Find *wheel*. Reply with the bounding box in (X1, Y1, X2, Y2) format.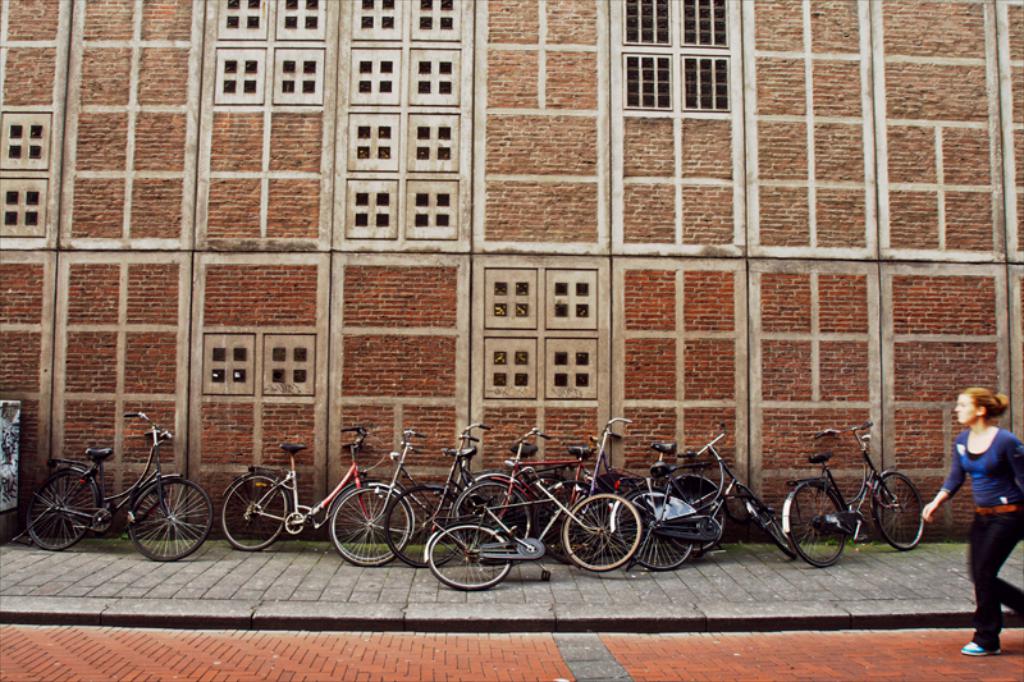
(749, 496, 795, 558).
